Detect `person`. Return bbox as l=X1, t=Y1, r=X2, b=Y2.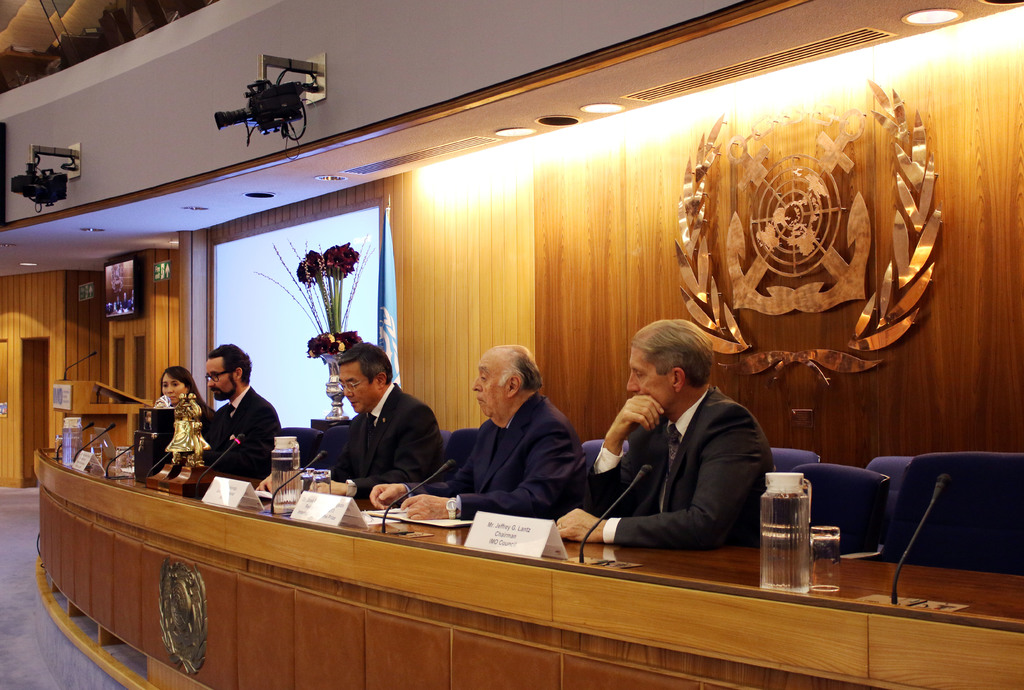
l=256, t=342, r=448, b=500.
